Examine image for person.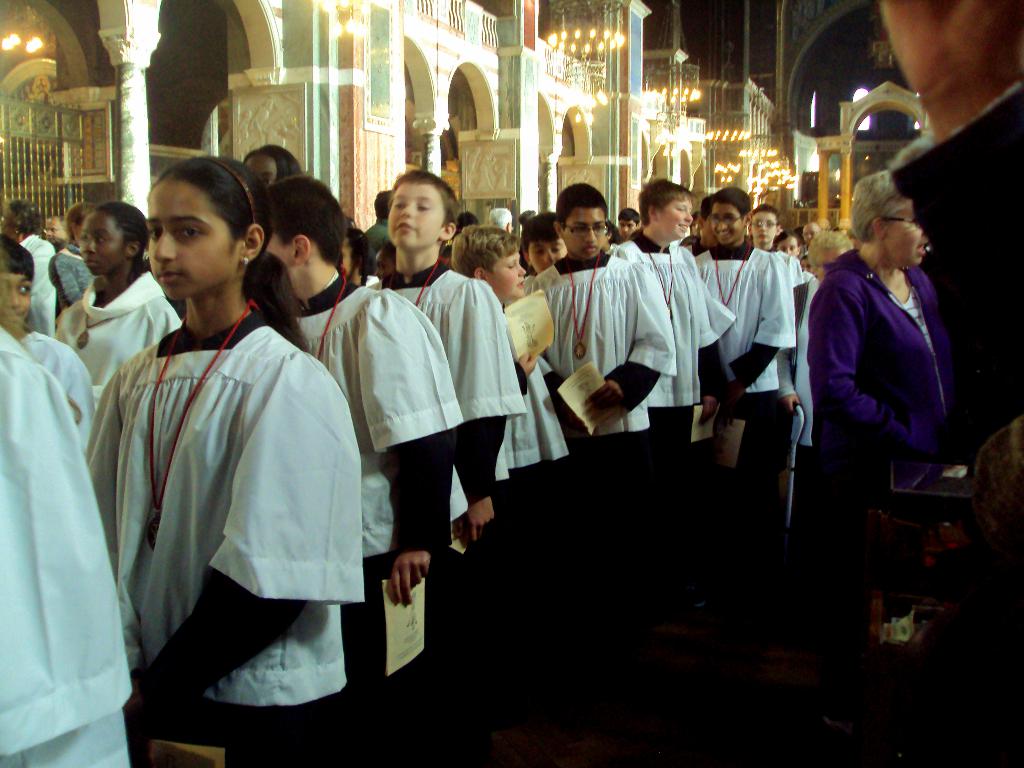
Examination result: x1=534, y1=182, x2=674, y2=434.
